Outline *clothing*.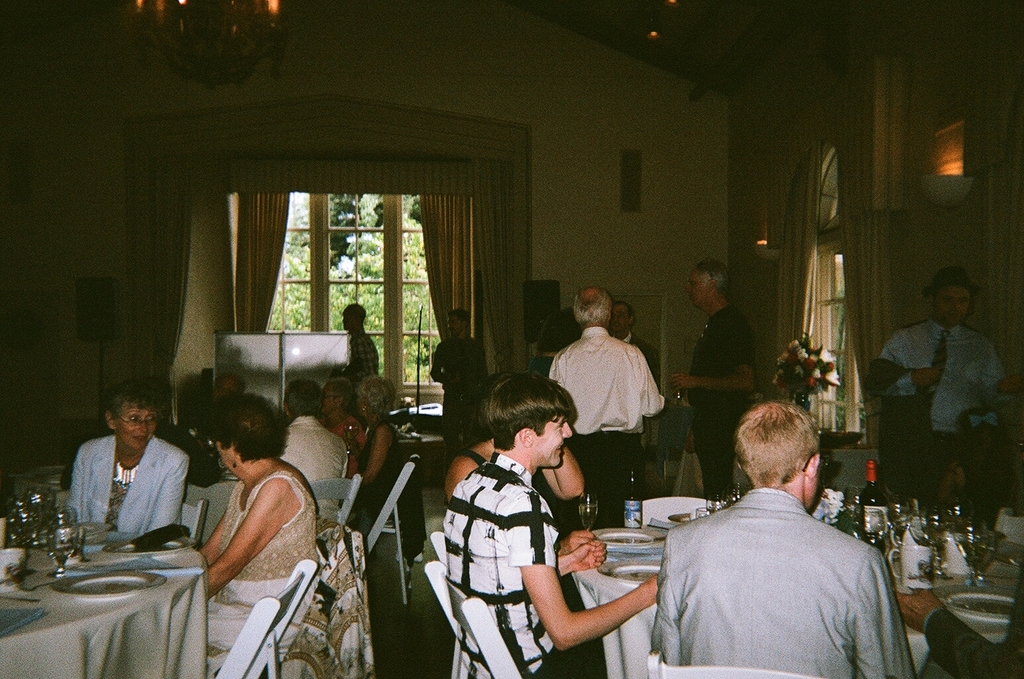
Outline: 657:470:917:672.
